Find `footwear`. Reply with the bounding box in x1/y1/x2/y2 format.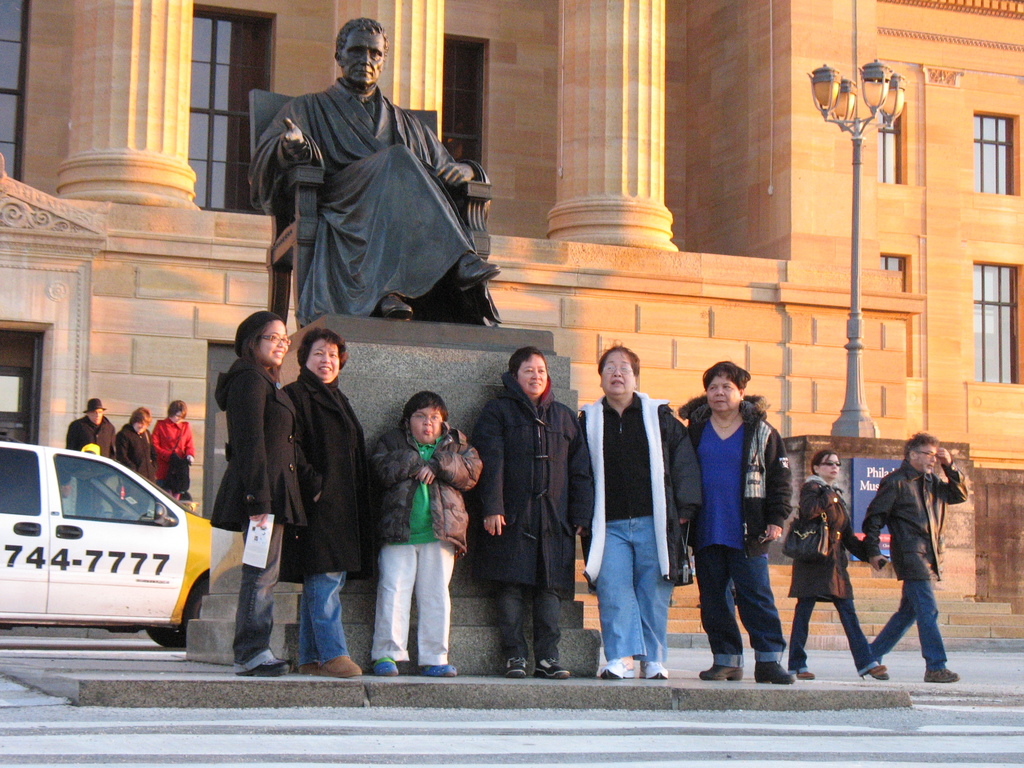
238/657/295/677.
